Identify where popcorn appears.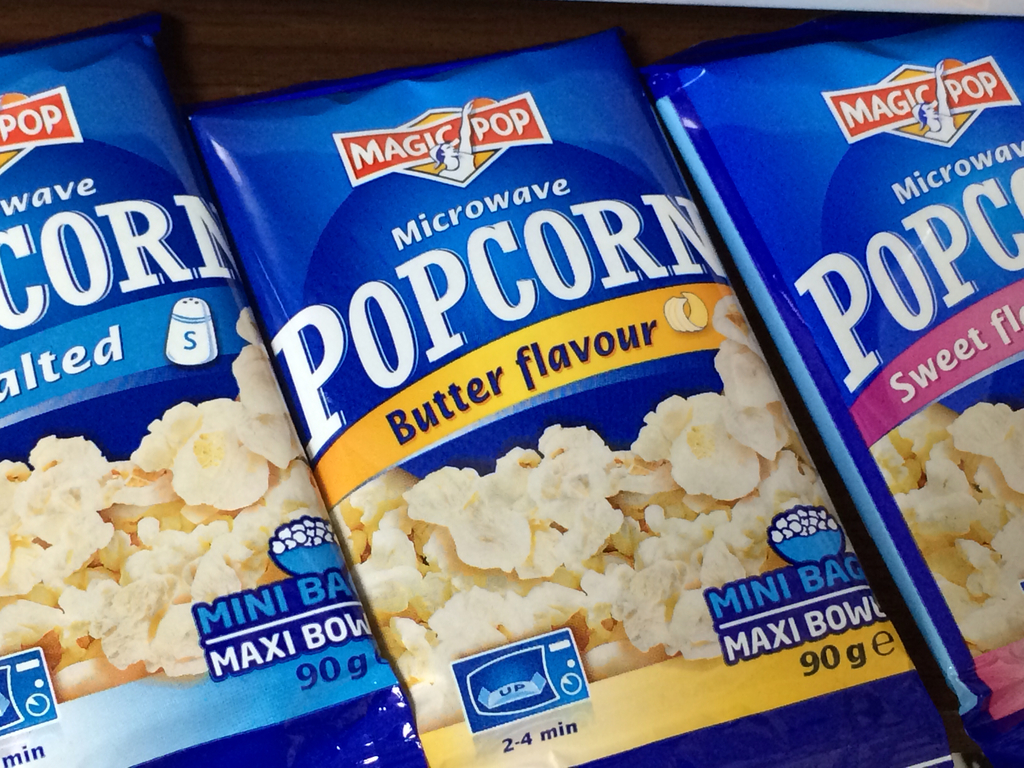
Appears at detection(362, 294, 830, 737).
